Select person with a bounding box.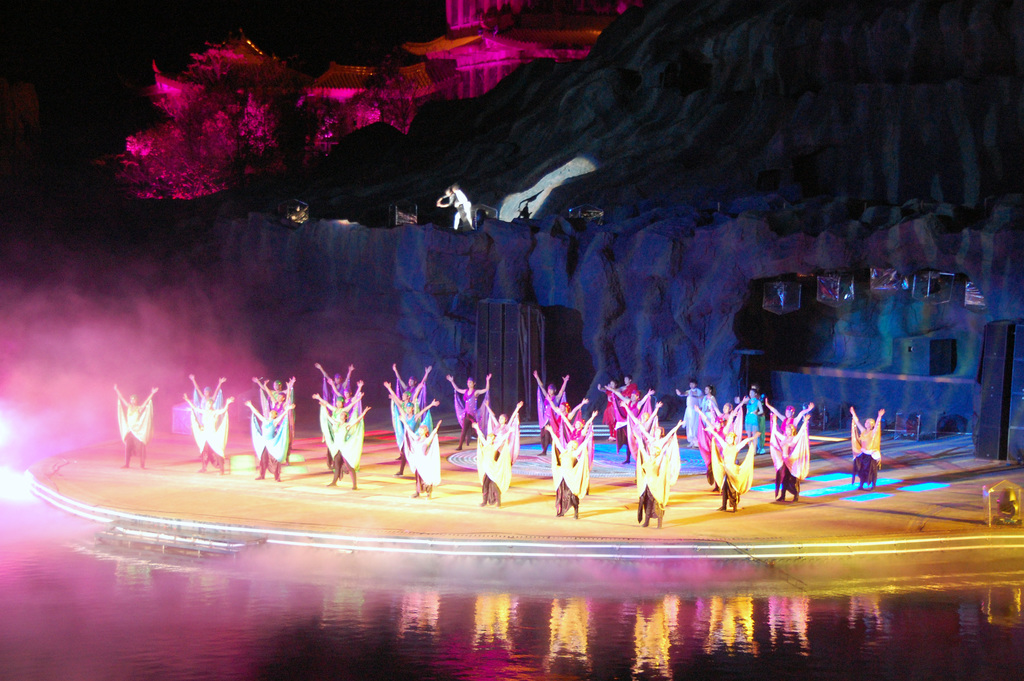
x1=448 y1=373 x2=492 y2=450.
